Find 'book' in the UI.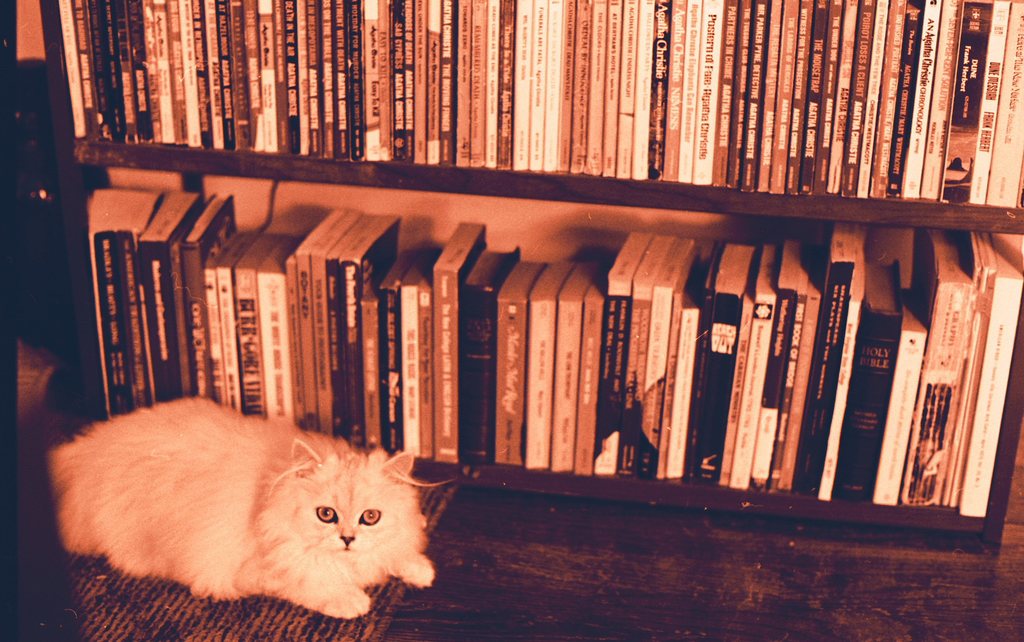
UI element at (x1=748, y1=0, x2=776, y2=192).
